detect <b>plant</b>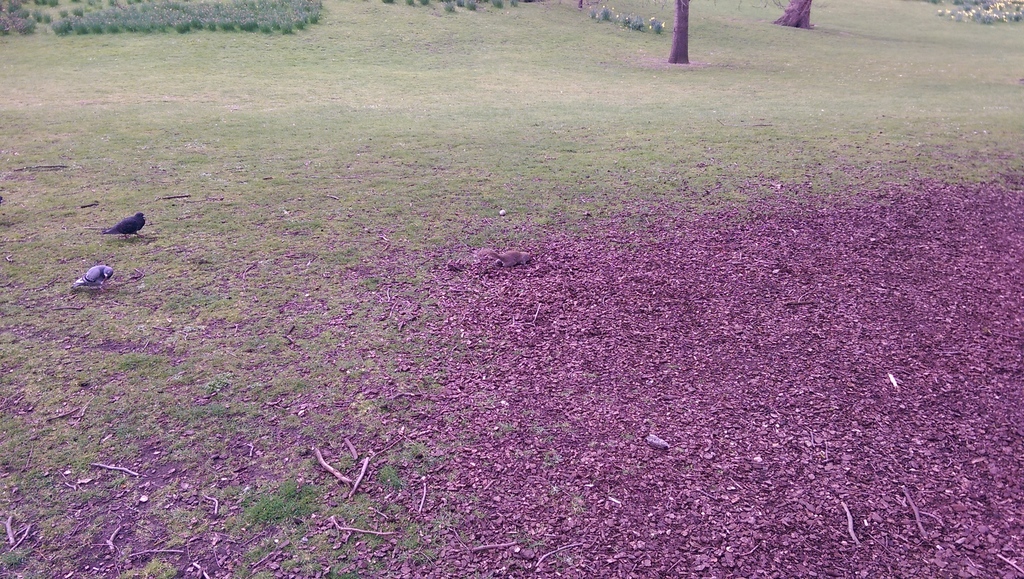
BBox(496, 0, 508, 11)
